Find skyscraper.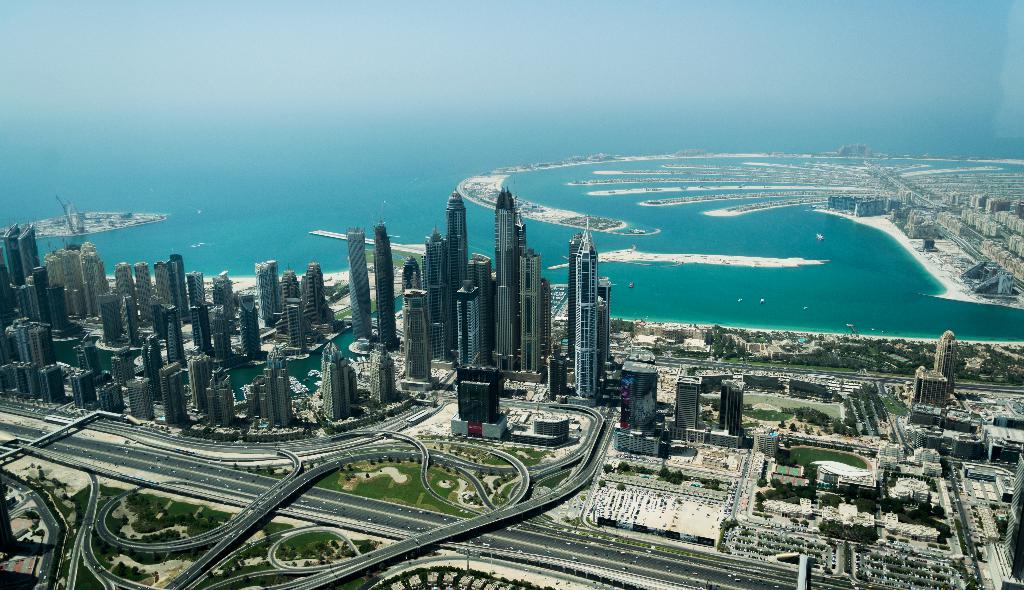
<box>556,237,619,392</box>.
